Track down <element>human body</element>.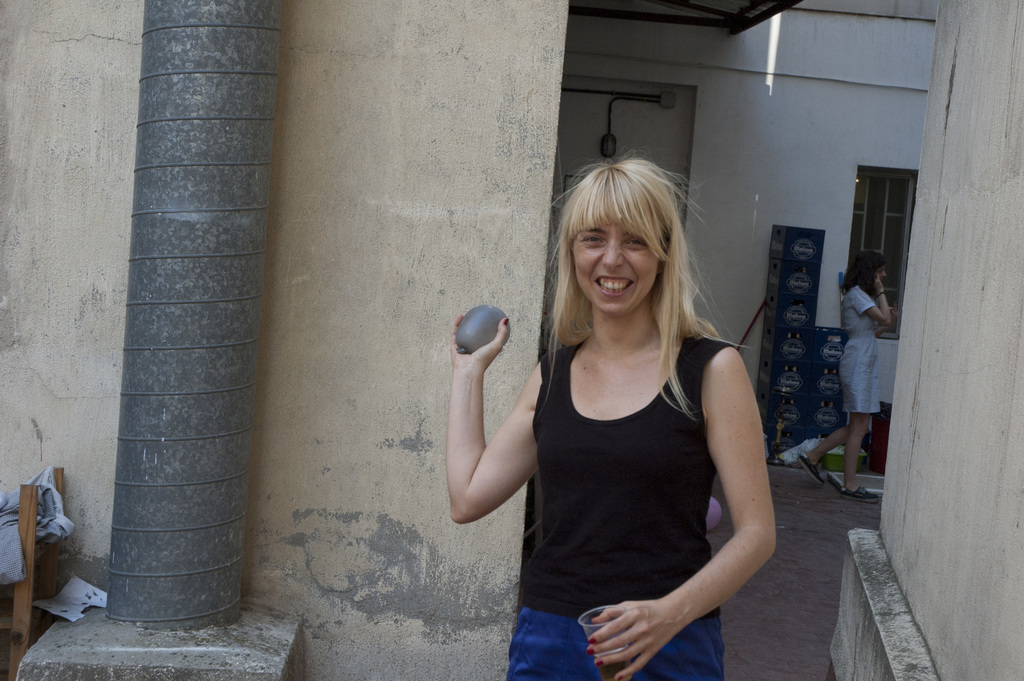
Tracked to box=[805, 244, 877, 504].
